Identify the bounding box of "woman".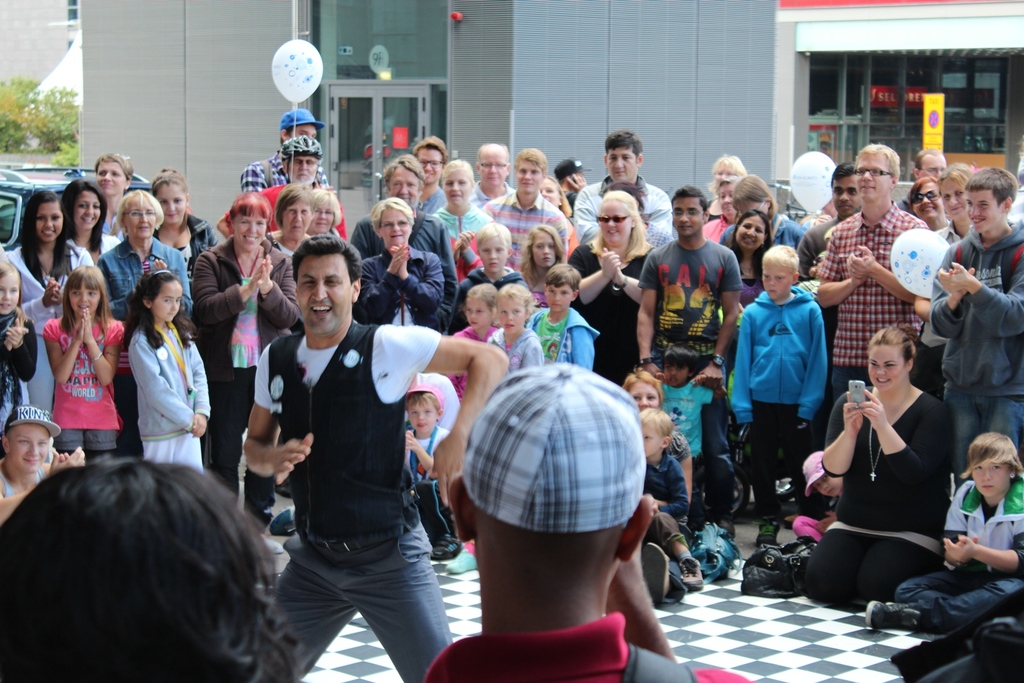
(x1=566, y1=191, x2=661, y2=389).
